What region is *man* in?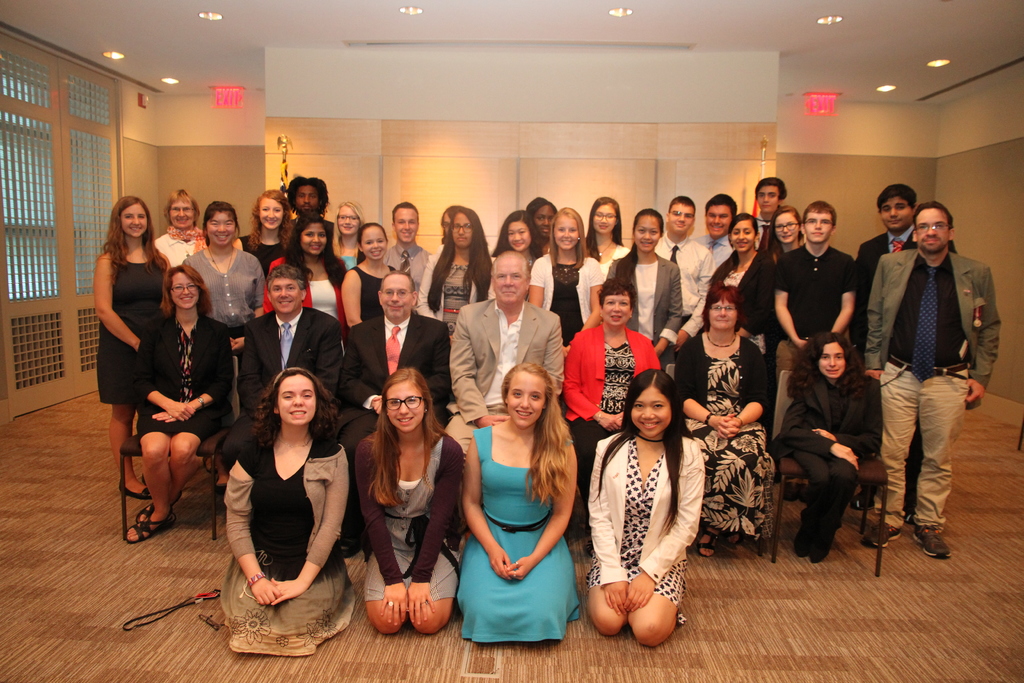
bbox=(220, 262, 337, 475).
